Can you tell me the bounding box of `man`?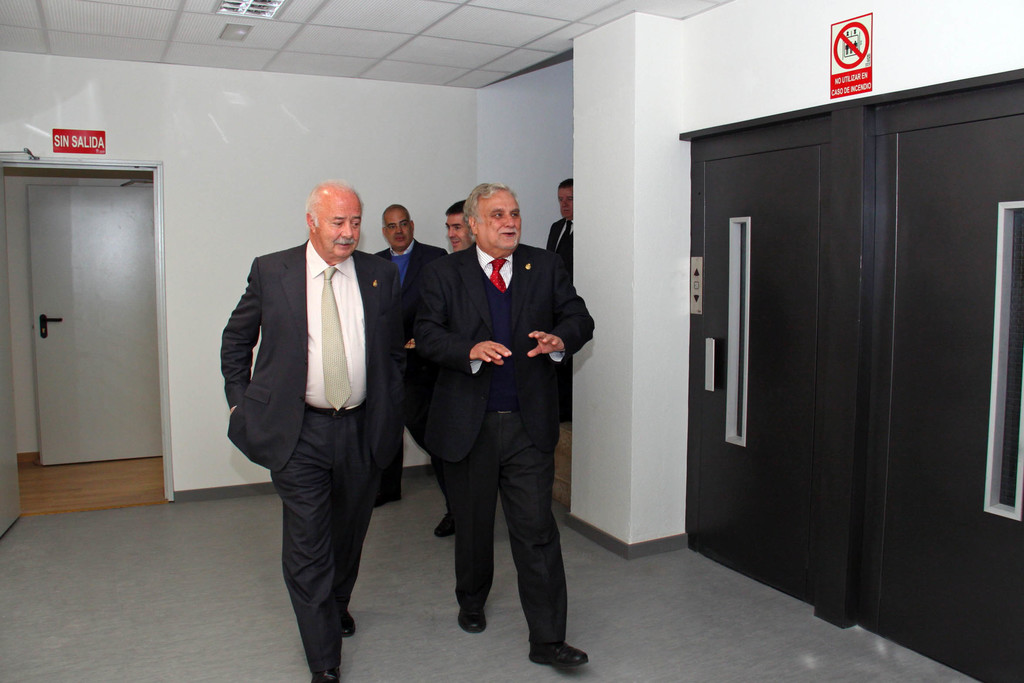
bbox=[373, 197, 453, 507].
